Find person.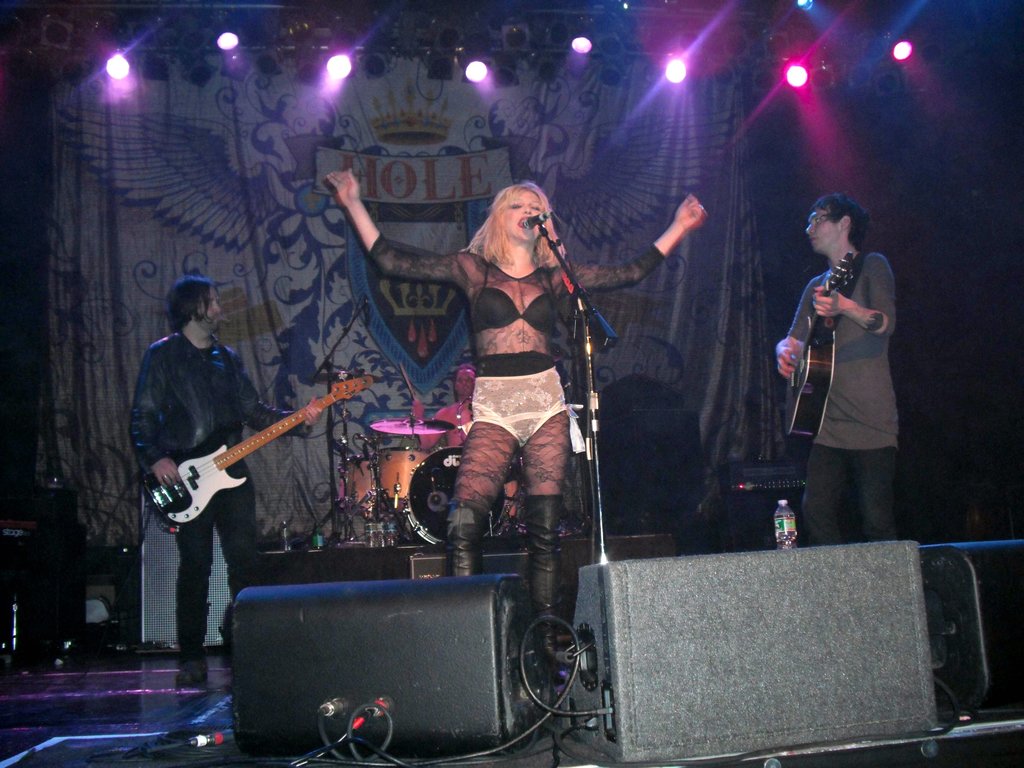
region(412, 364, 520, 536).
